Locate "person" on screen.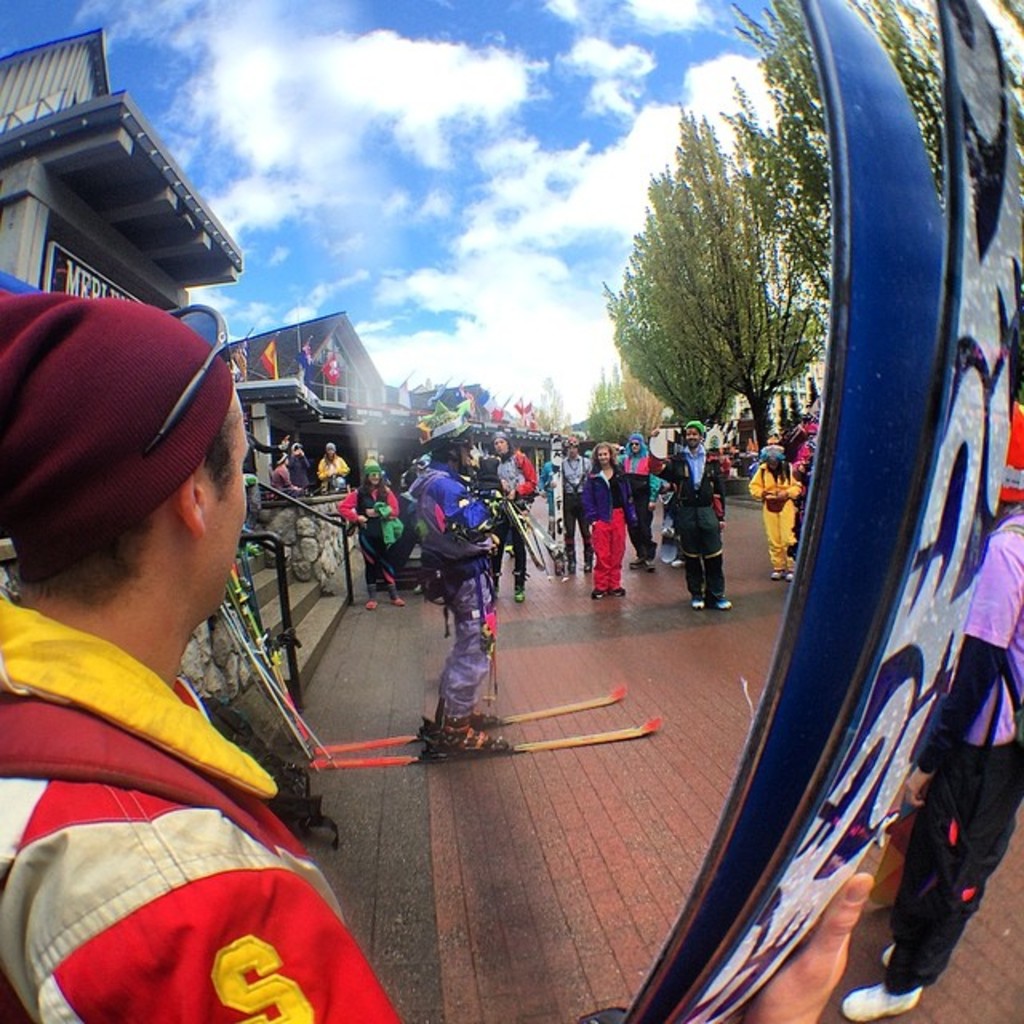
On screen at bbox(0, 291, 416, 1022).
